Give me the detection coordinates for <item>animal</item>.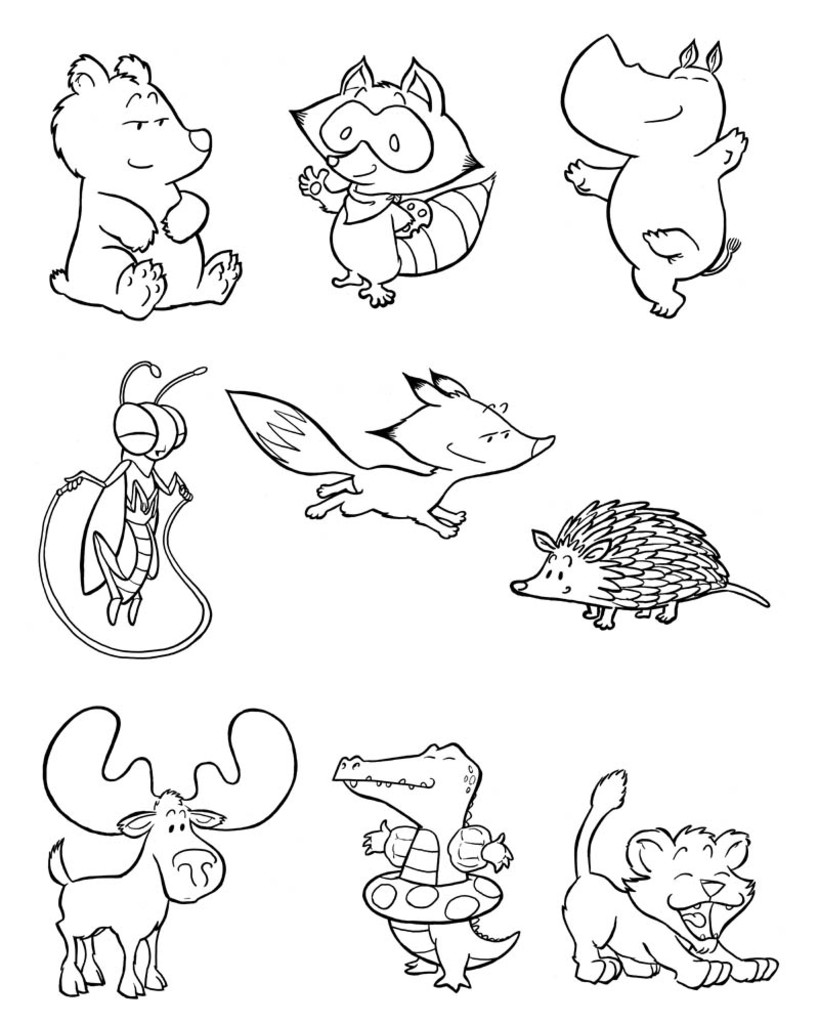
63/361/189/616.
